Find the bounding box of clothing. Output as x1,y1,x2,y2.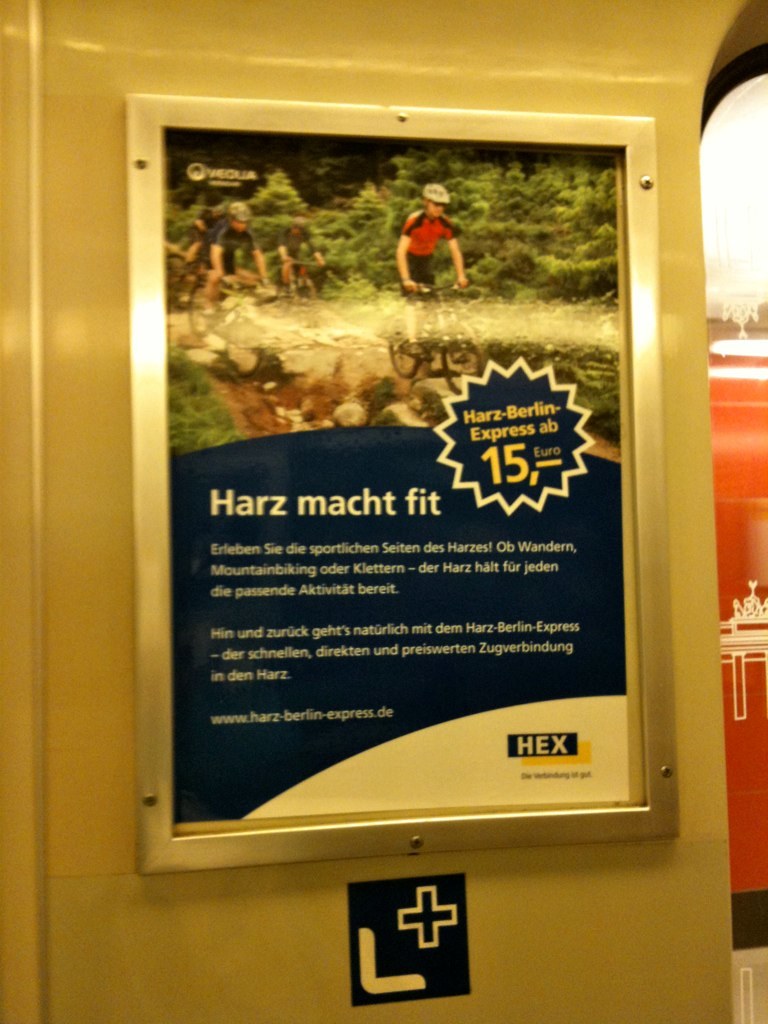
201,222,260,281.
